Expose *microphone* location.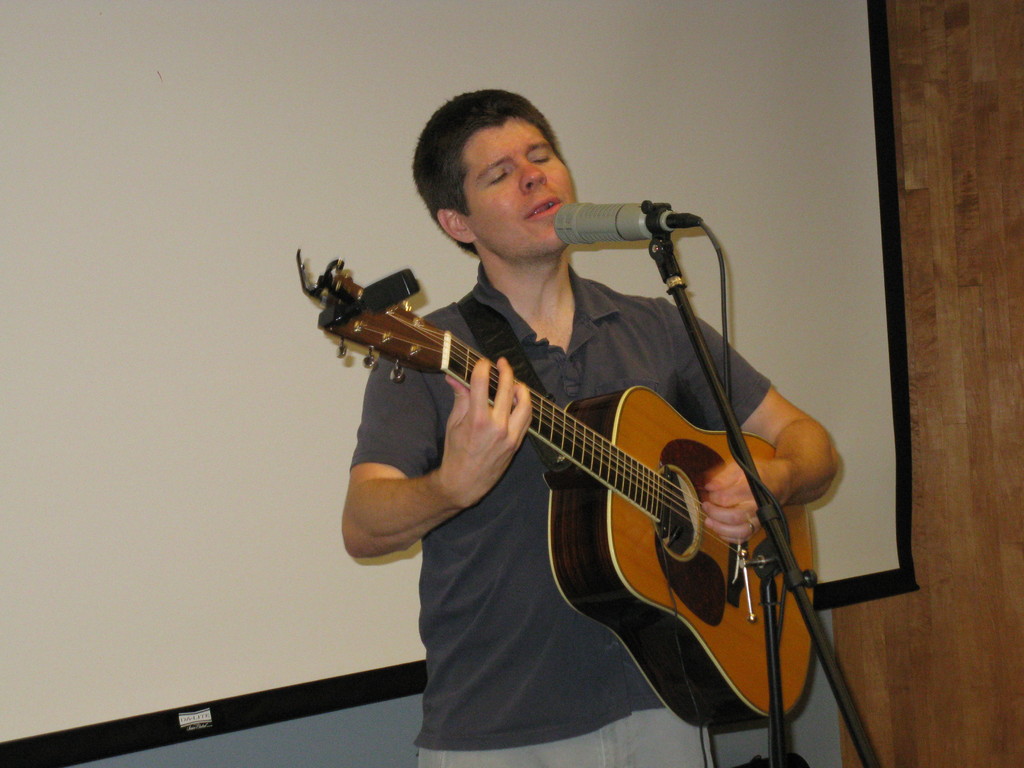
Exposed at <bbox>525, 191, 732, 291</bbox>.
